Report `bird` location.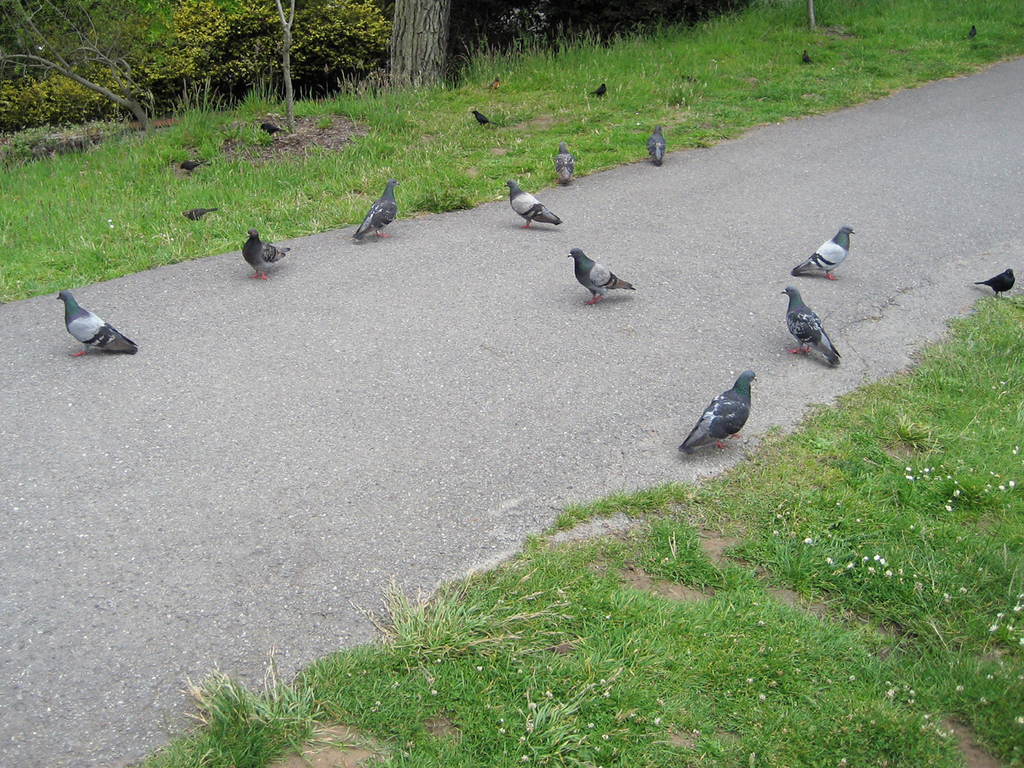
Report: (x1=53, y1=289, x2=140, y2=356).
